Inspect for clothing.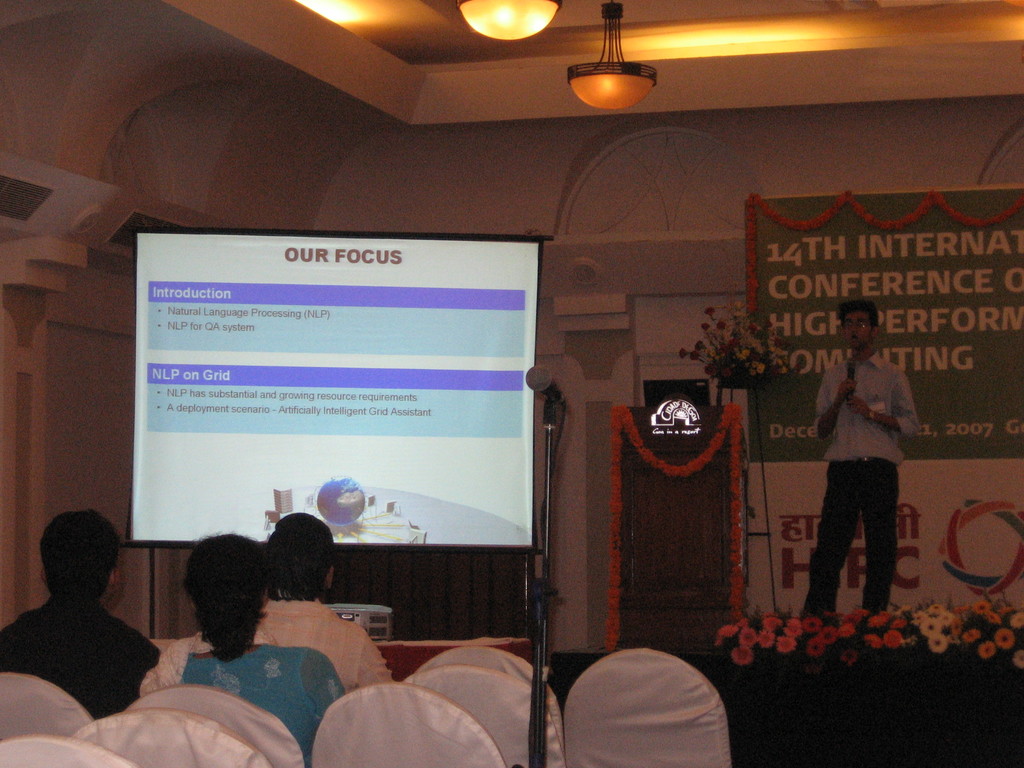
Inspection: [817,348,921,627].
